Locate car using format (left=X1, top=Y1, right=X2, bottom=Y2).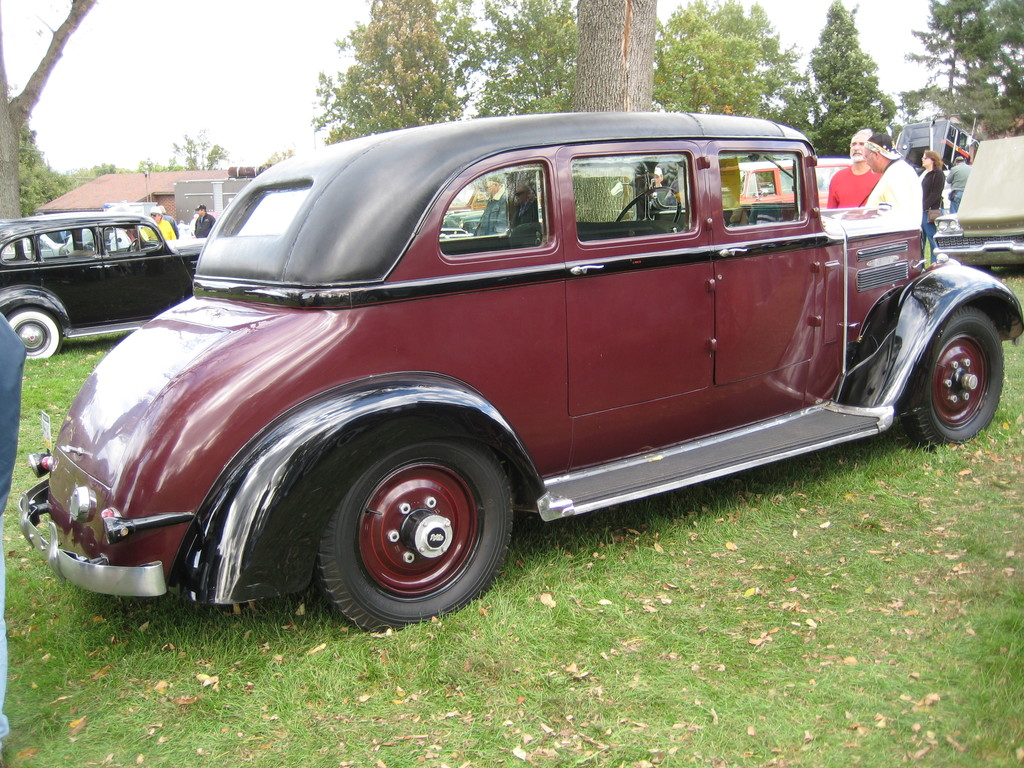
(left=739, top=156, right=852, bottom=206).
